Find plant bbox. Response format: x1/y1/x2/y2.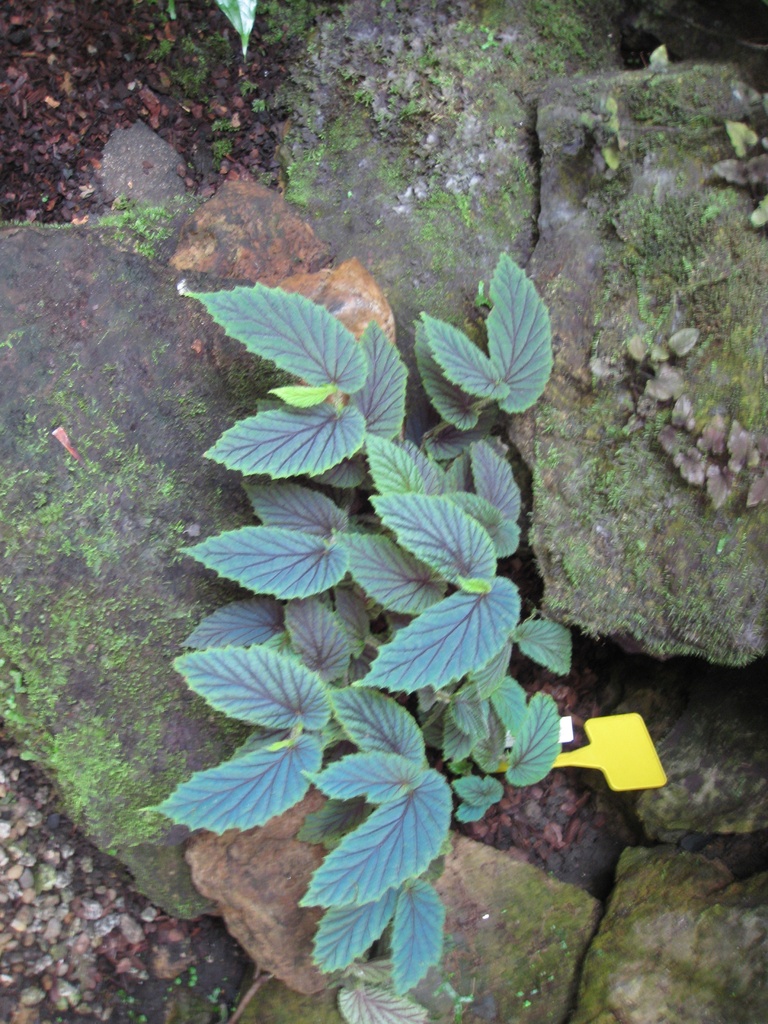
707/119/767/235.
